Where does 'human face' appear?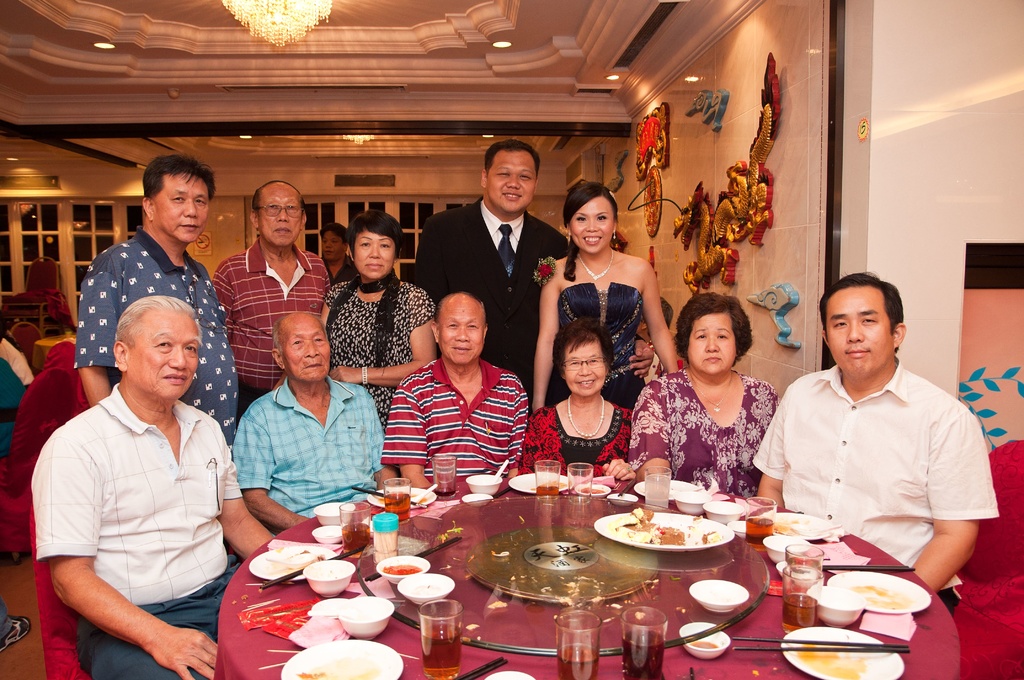
Appears at <region>356, 227, 392, 284</region>.
